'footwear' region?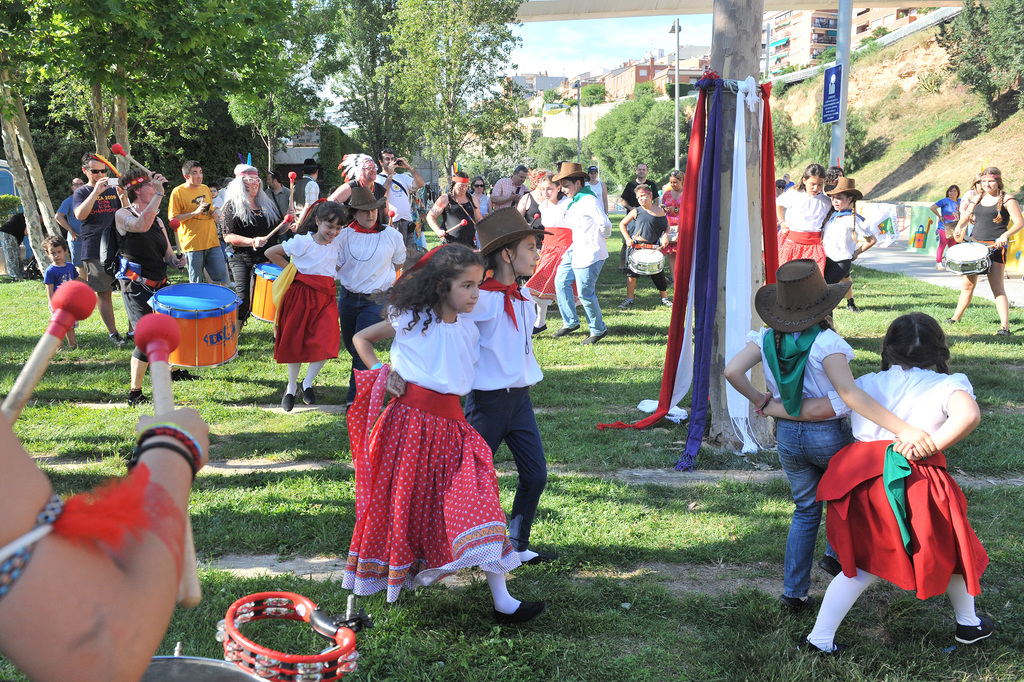
[x1=556, y1=319, x2=581, y2=339]
